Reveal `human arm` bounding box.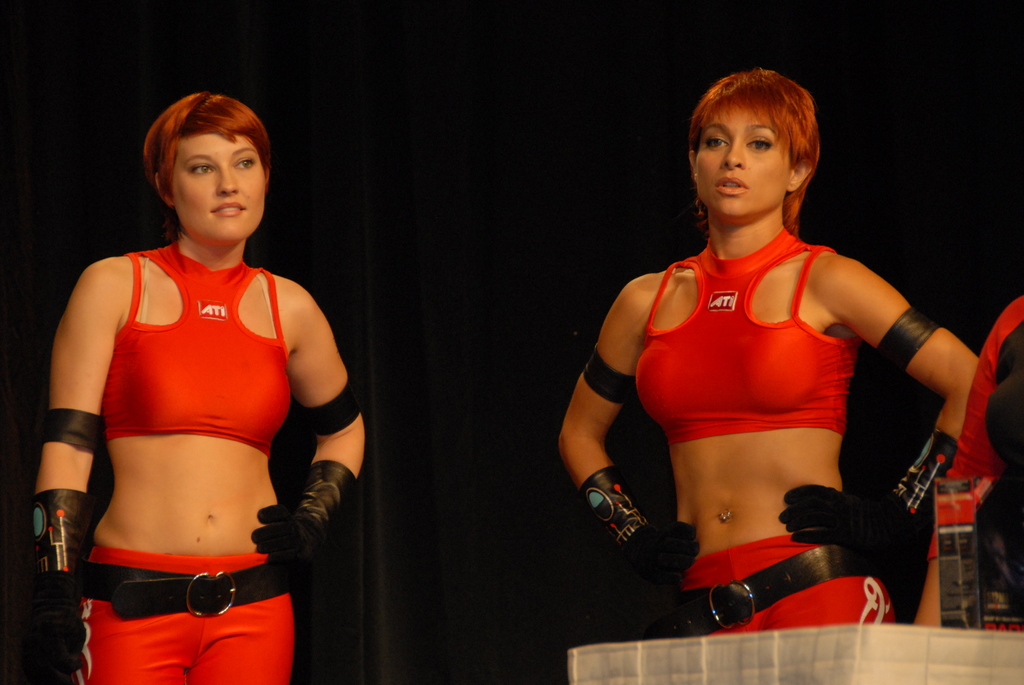
Revealed: region(28, 260, 115, 642).
